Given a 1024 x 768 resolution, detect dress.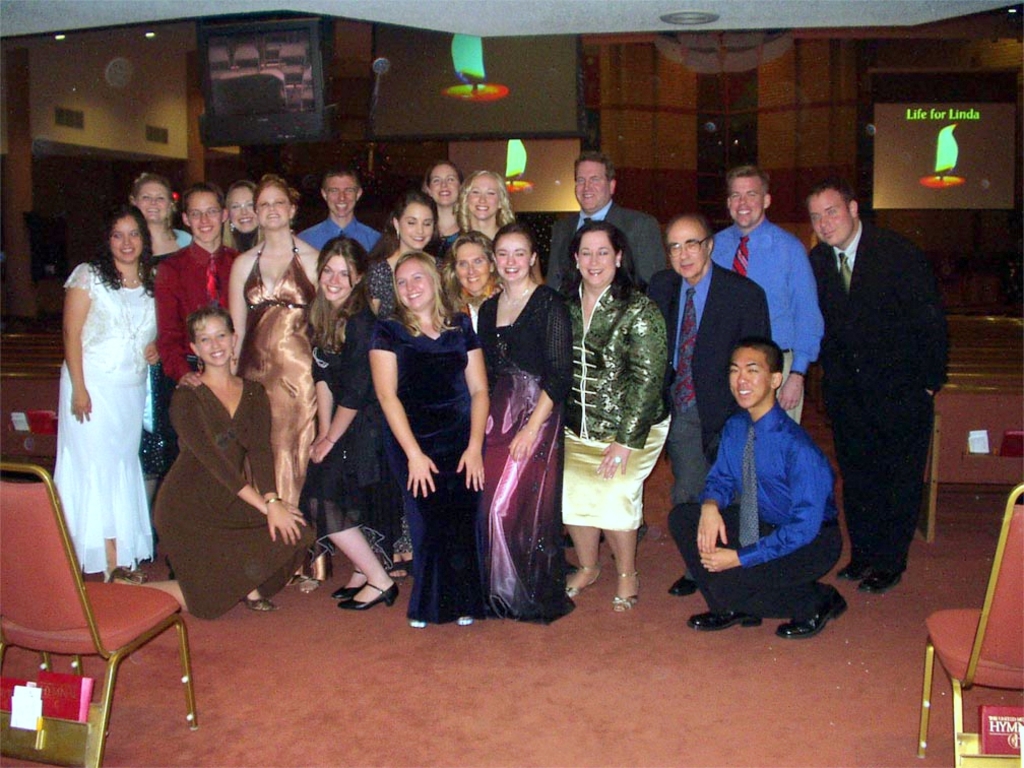
[305, 310, 405, 559].
